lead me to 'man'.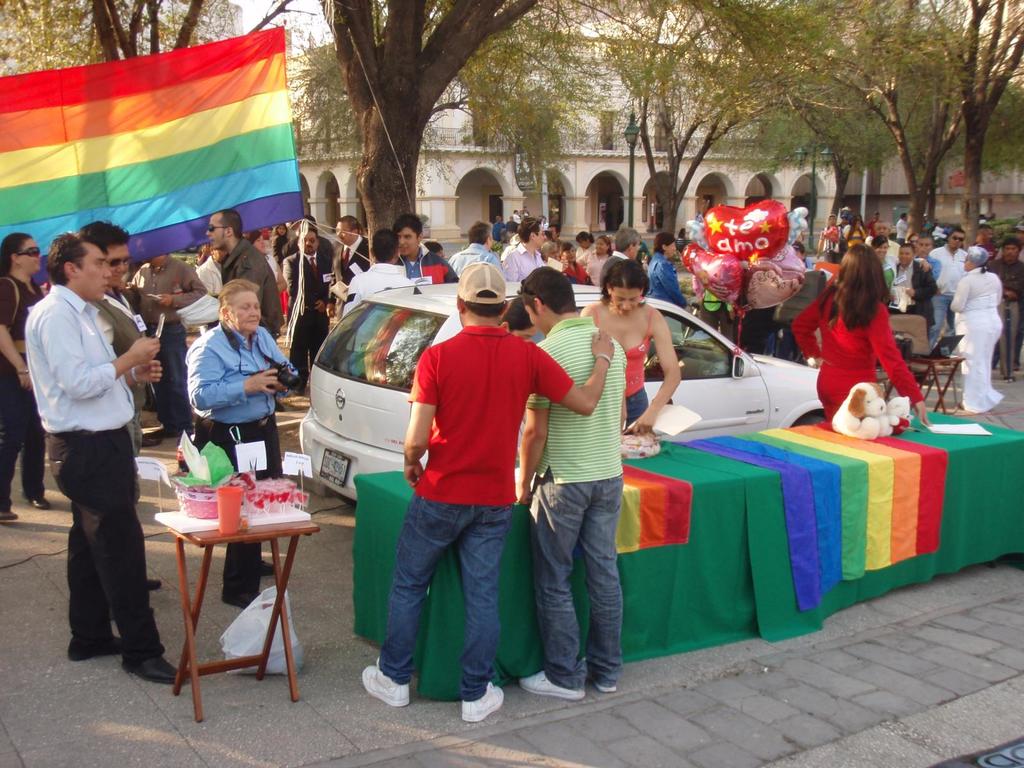
Lead to Rect(892, 211, 908, 245).
